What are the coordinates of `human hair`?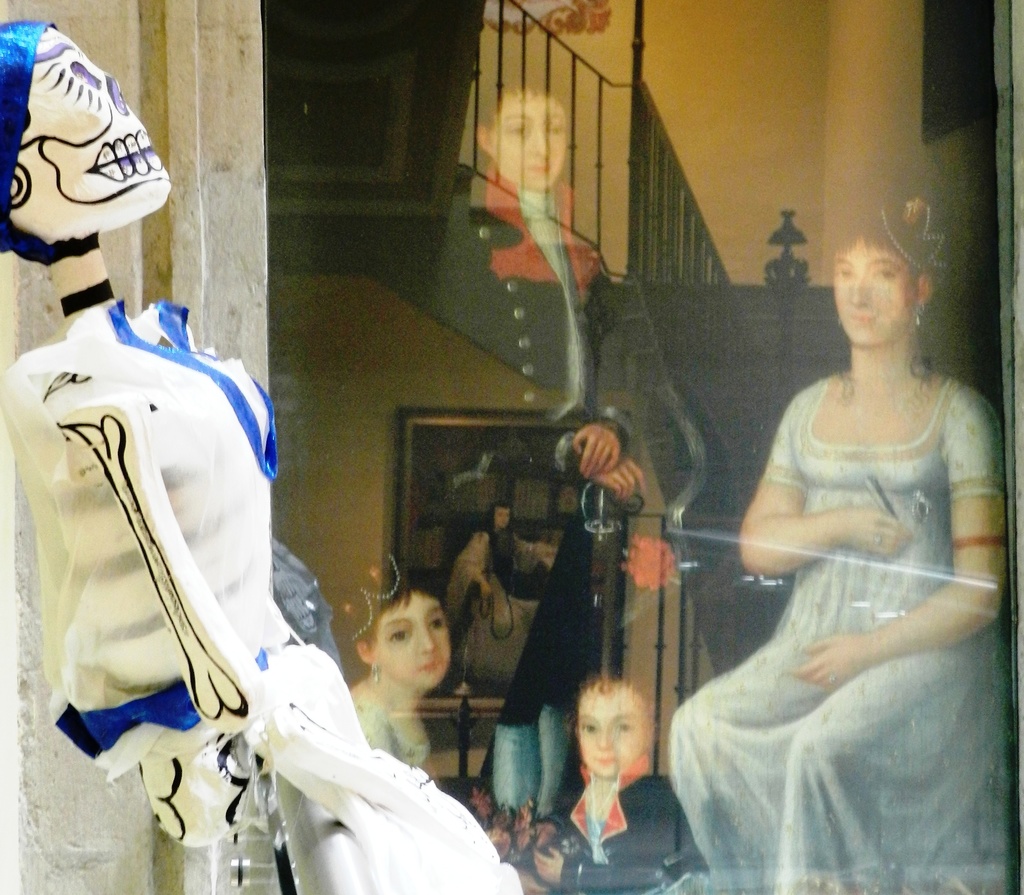
324,546,447,675.
